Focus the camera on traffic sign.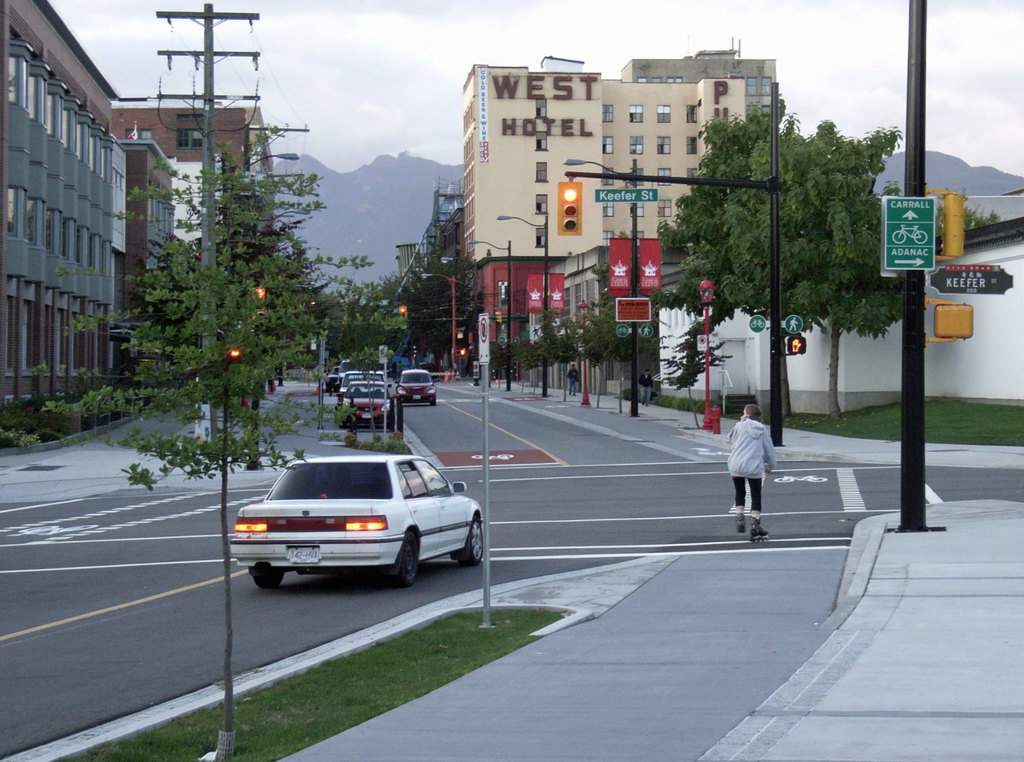
Focus region: (left=881, top=196, right=934, bottom=272).
